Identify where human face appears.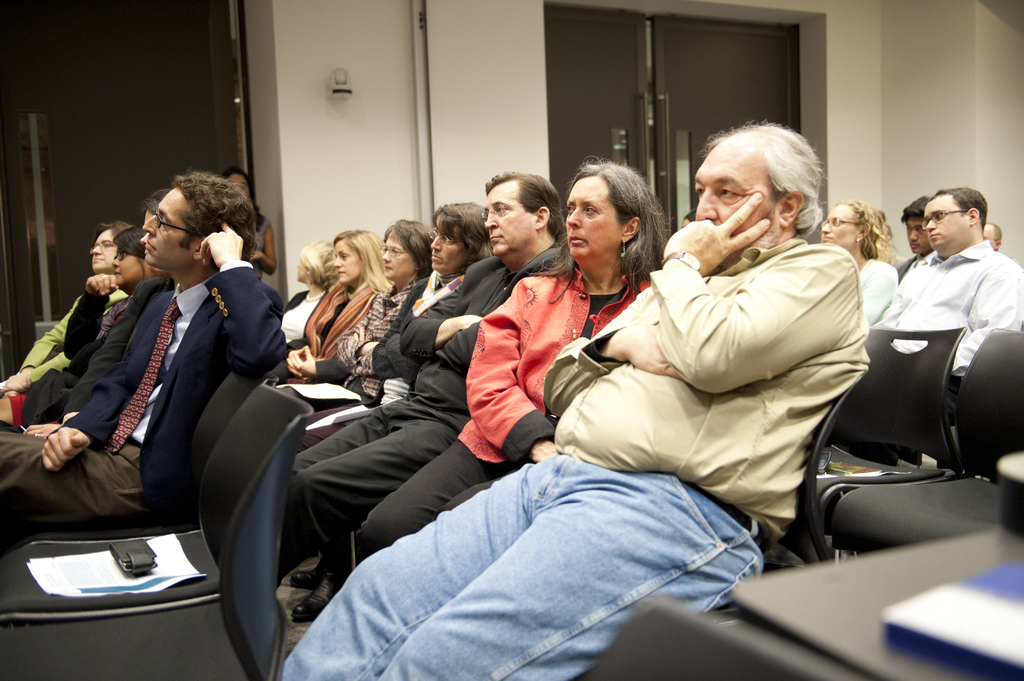
Appears at x1=920, y1=199, x2=966, y2=249.
